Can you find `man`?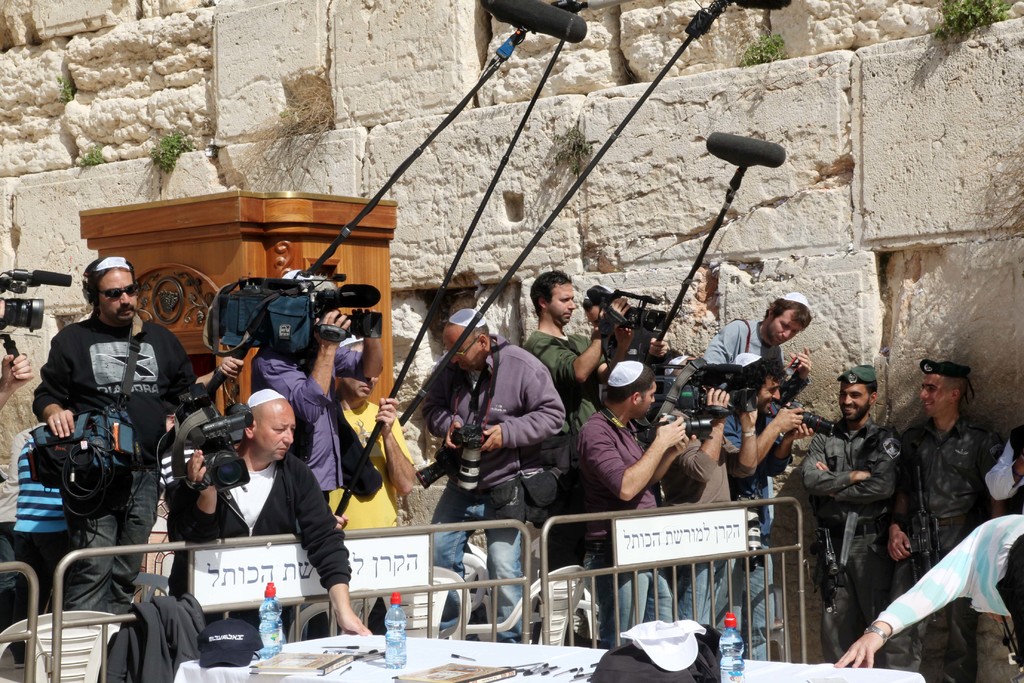
Yes, bounding box: l=13, t=416, r=80, b=662.
